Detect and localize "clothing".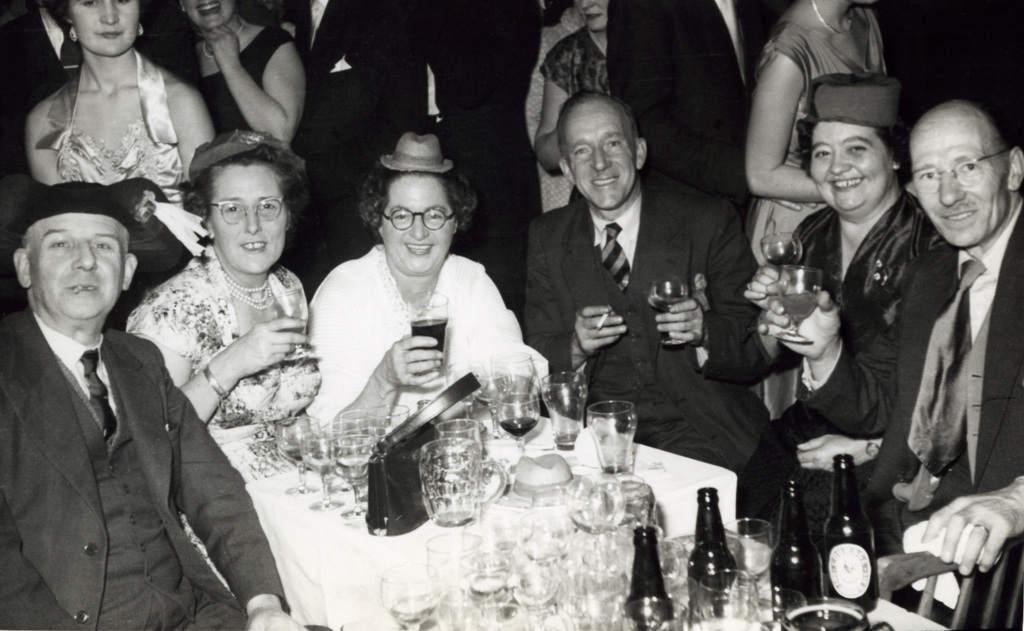
Localized at 300 0 494 198.
